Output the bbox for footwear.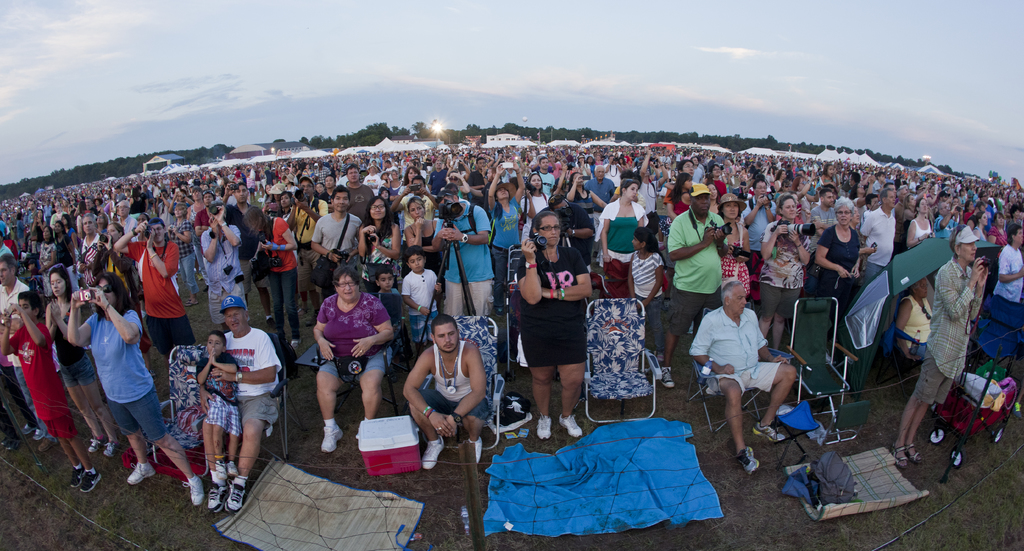
{"x1": 495, "y1": 305, "x2": 504, "y2": 317}.
